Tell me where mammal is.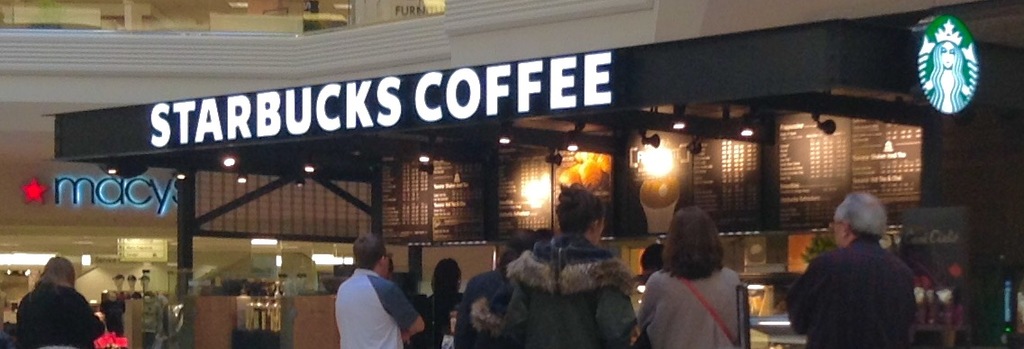
mammal is at rect(126, 275, 138, 295).
